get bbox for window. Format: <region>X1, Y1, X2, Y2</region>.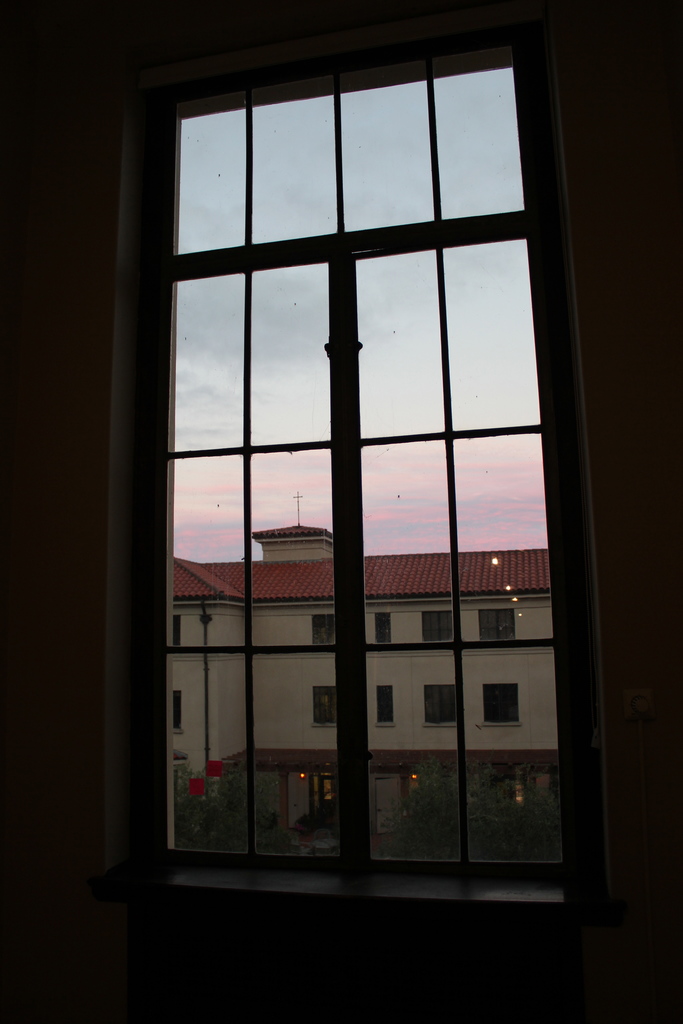
<region>425, 684, 459, 731</region>.
